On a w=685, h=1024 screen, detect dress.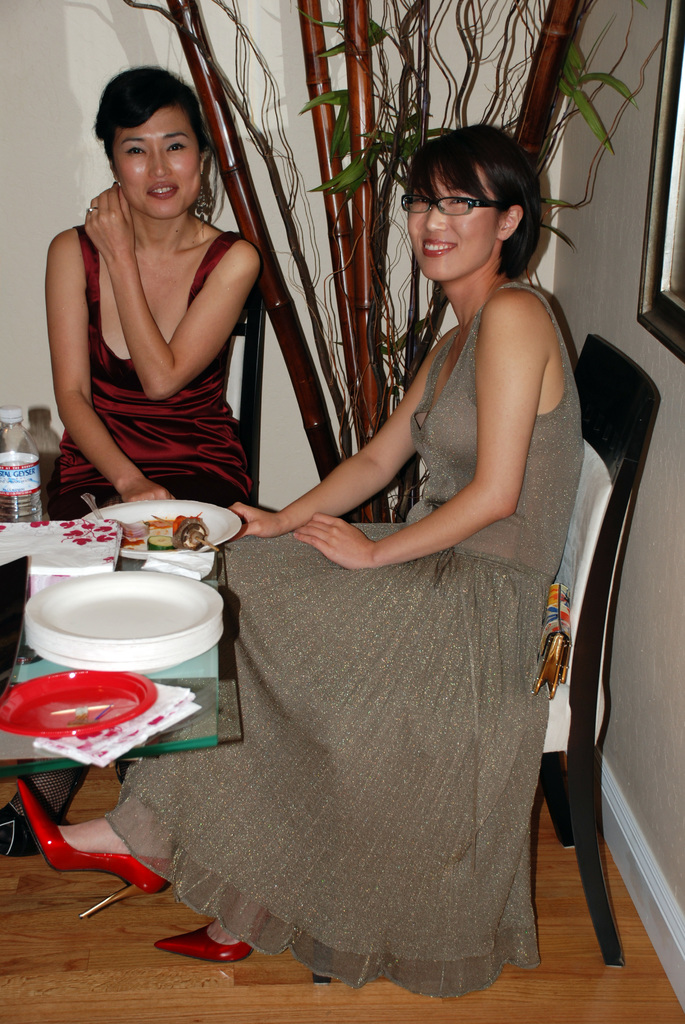
[x1=100, y1=284, x2=583, y2=1001].
